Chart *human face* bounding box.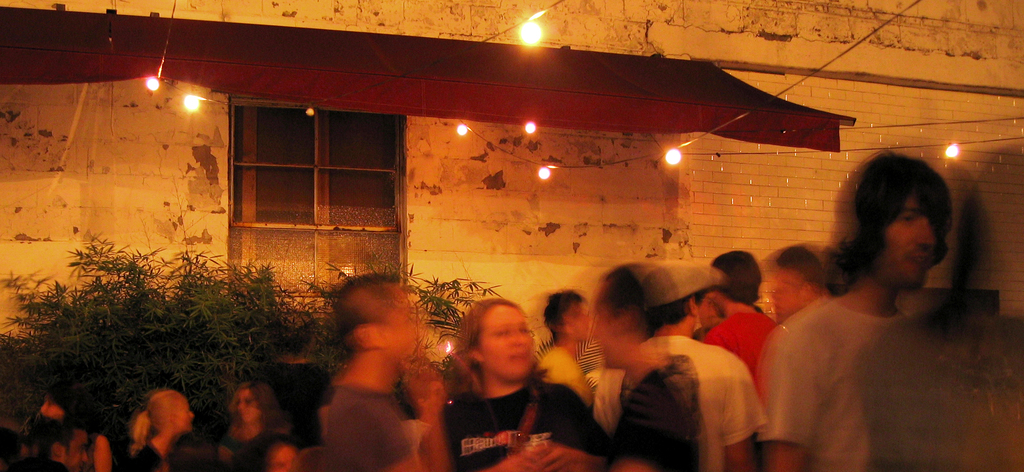
Charted: crop(590, 279, 624, 363).
